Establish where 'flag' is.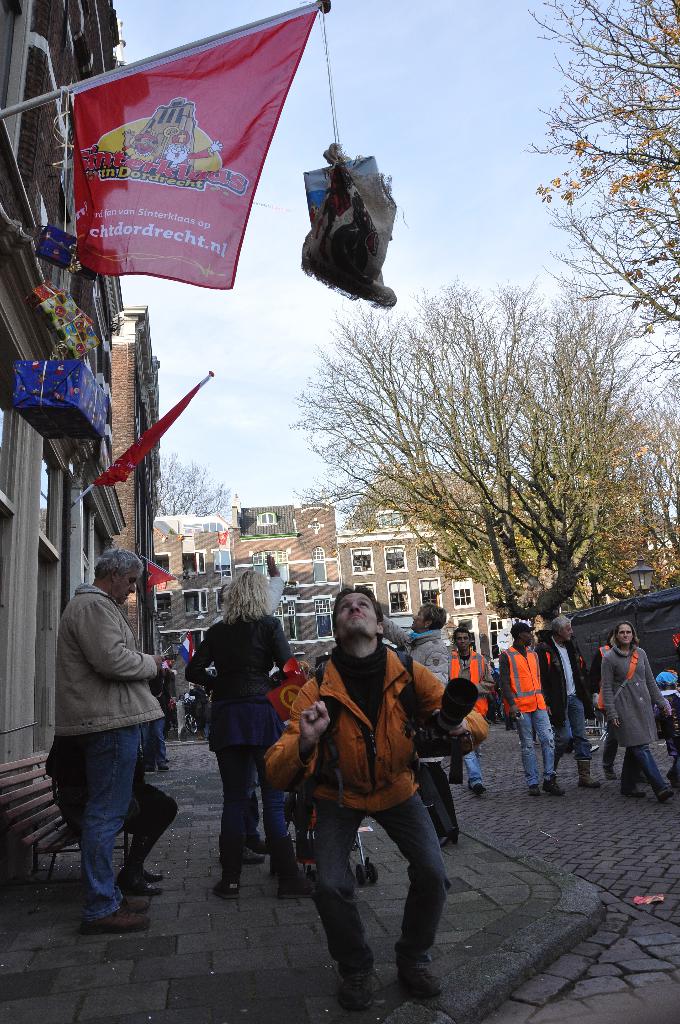
Established at pyautogui.locateOnScreen(212, 526, 230, 550).
